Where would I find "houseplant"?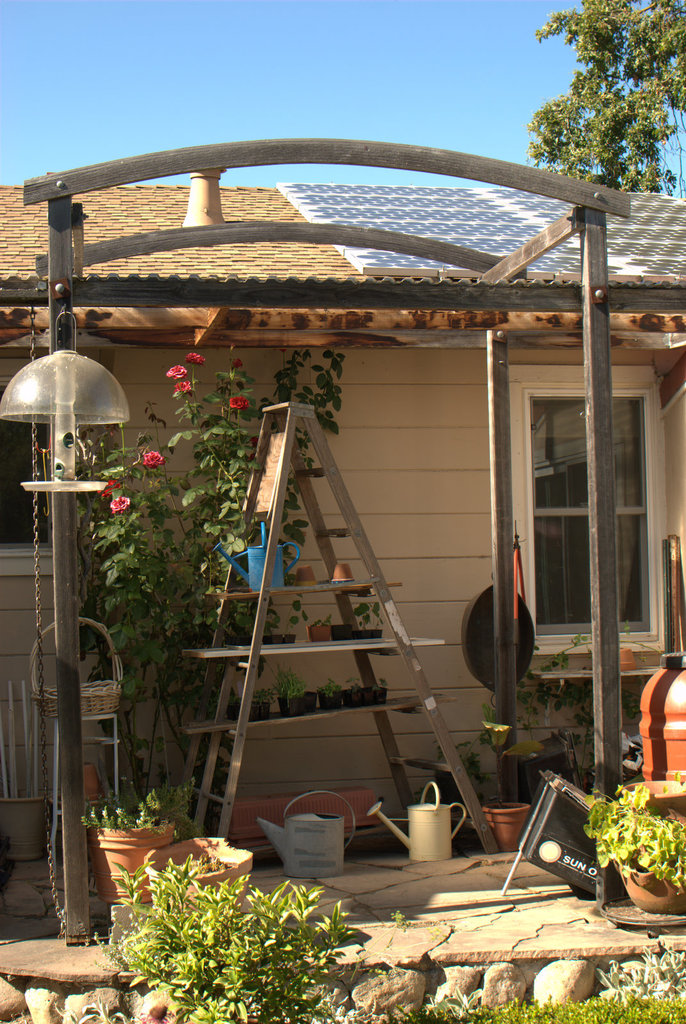
At [x1=353, y1=602, x2=388, y2=639].
